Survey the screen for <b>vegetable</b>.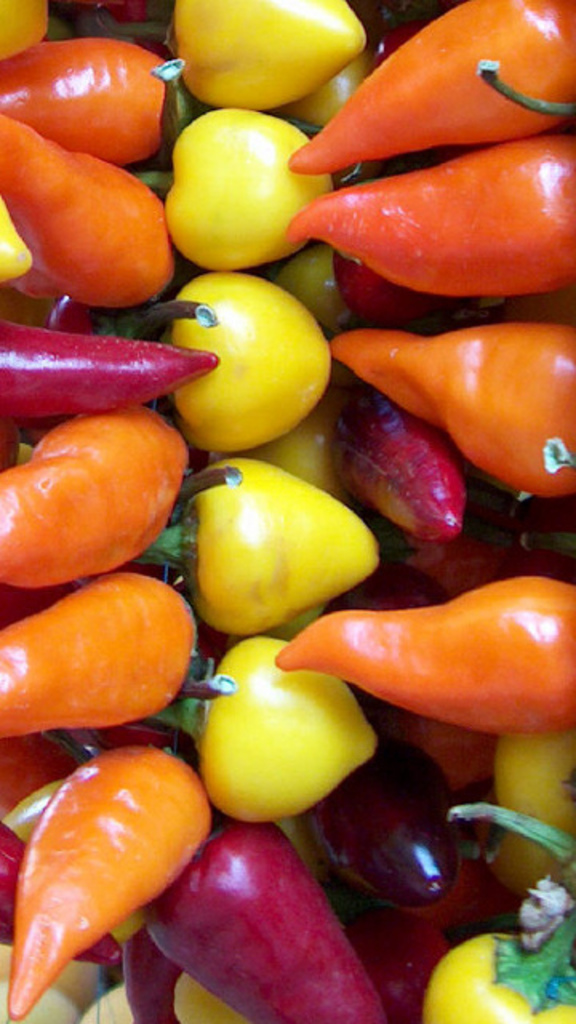
Survey found: 0:422:21:472.
